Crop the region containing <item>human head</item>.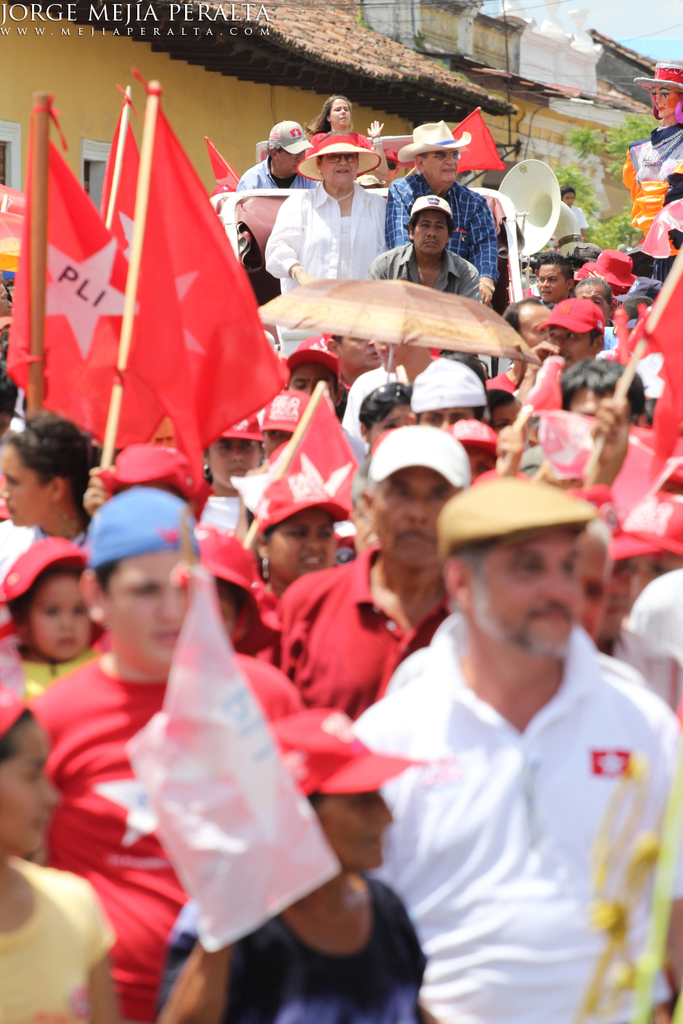
Crop region: box(320, 96, 350, 128).
